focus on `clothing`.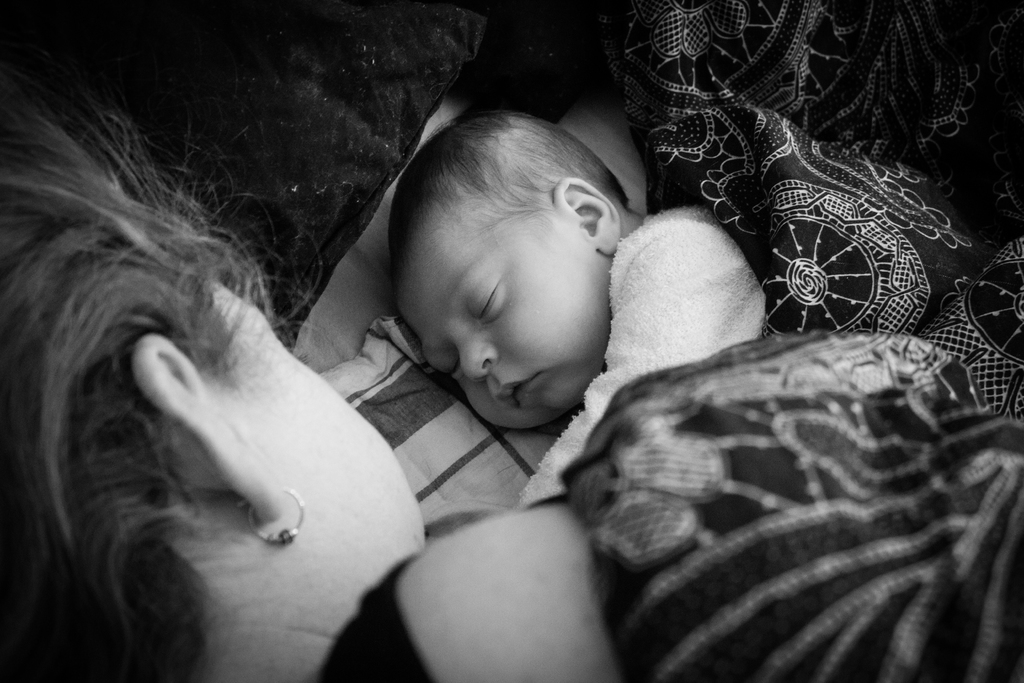
Focused at BBox(520, 201, 765, 503).
